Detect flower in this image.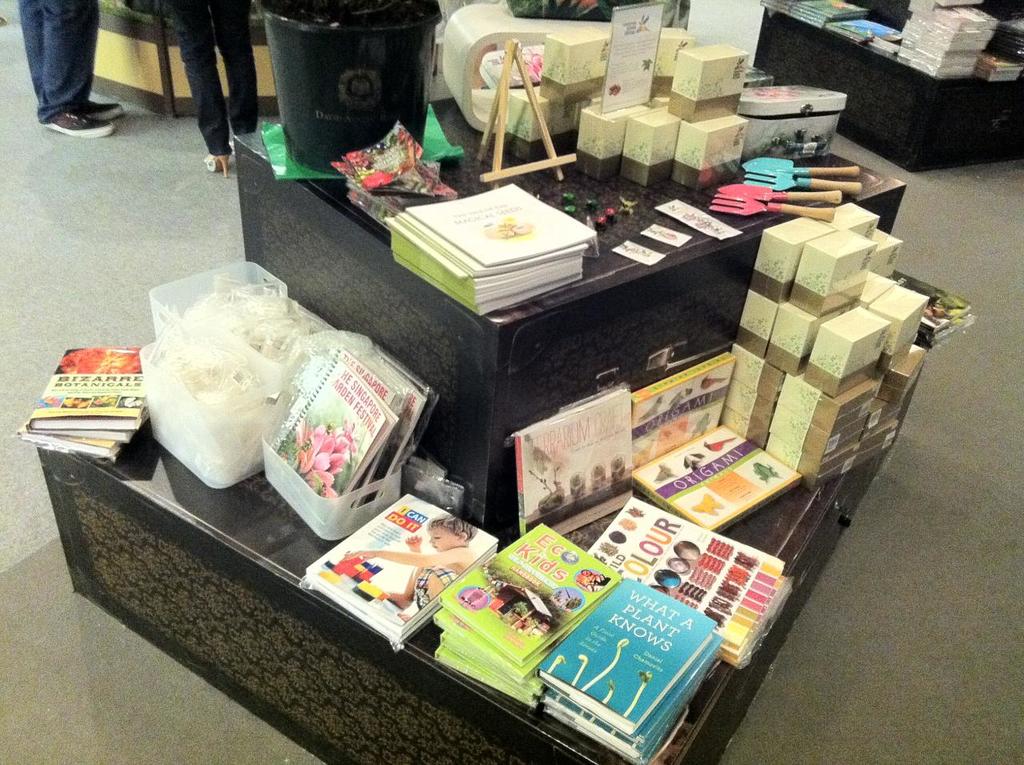
Detection: (left=298, top=416, right=358, bottom=500).
